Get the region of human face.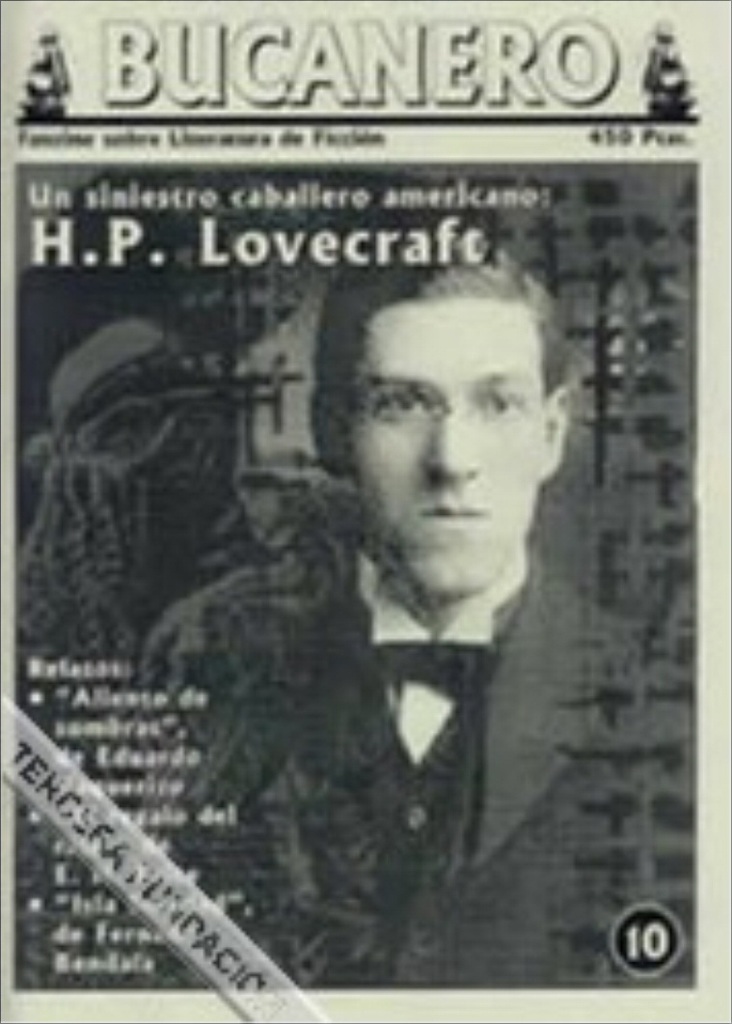
{"left": 344, "top": 297, "right": 541, "bottom": 591}.
